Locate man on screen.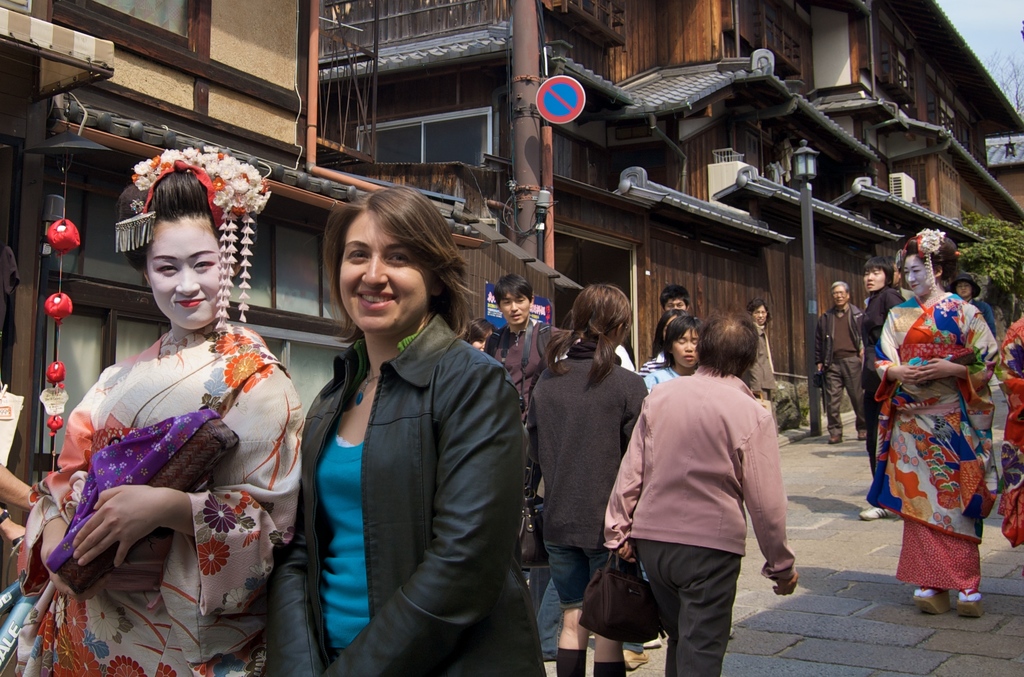
On screen at bbox=[482, 274, 557, 426].
